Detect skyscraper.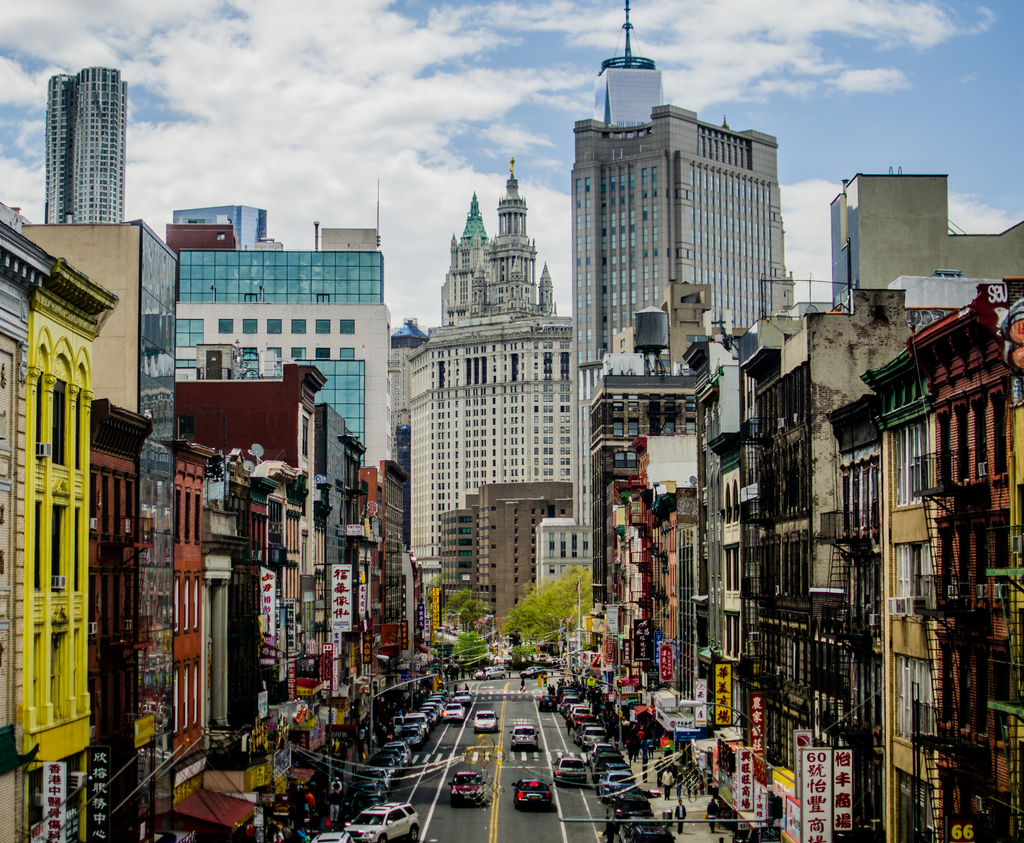
Detected at <box>18,52,134,236</box>.
